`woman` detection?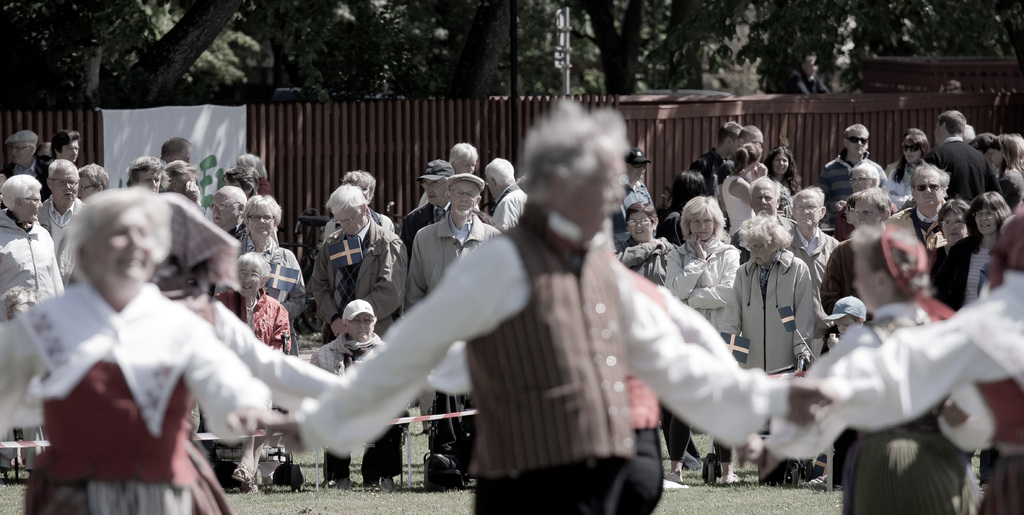
{"left": 935, "top": 189, "right": 1015, "bottom": 491}
